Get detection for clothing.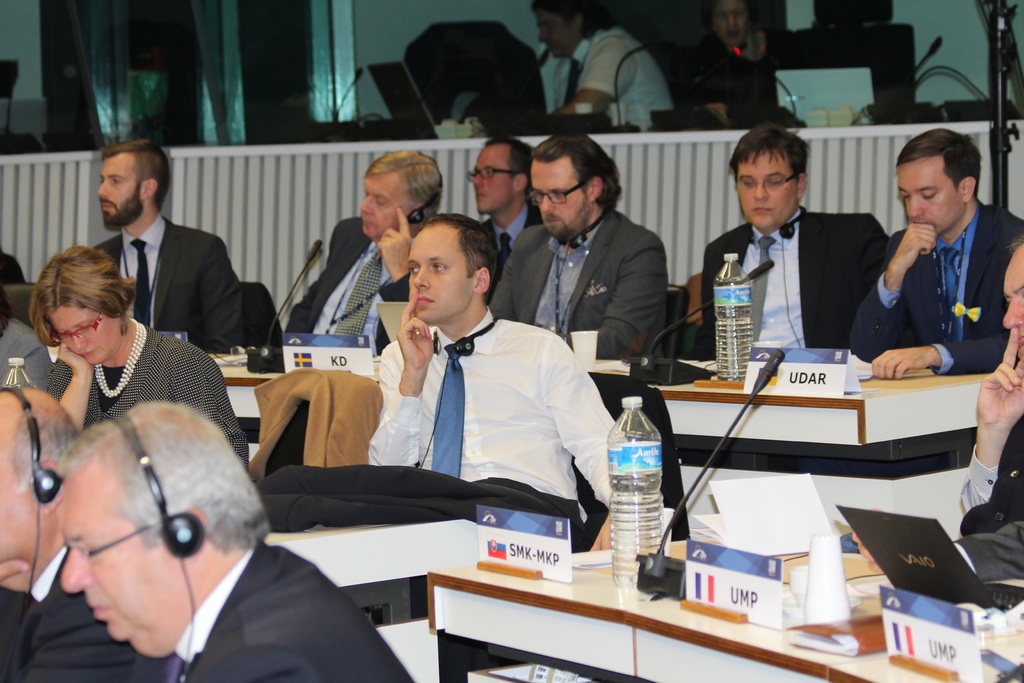
Detection: BBox(694, 33, 764, 129).
